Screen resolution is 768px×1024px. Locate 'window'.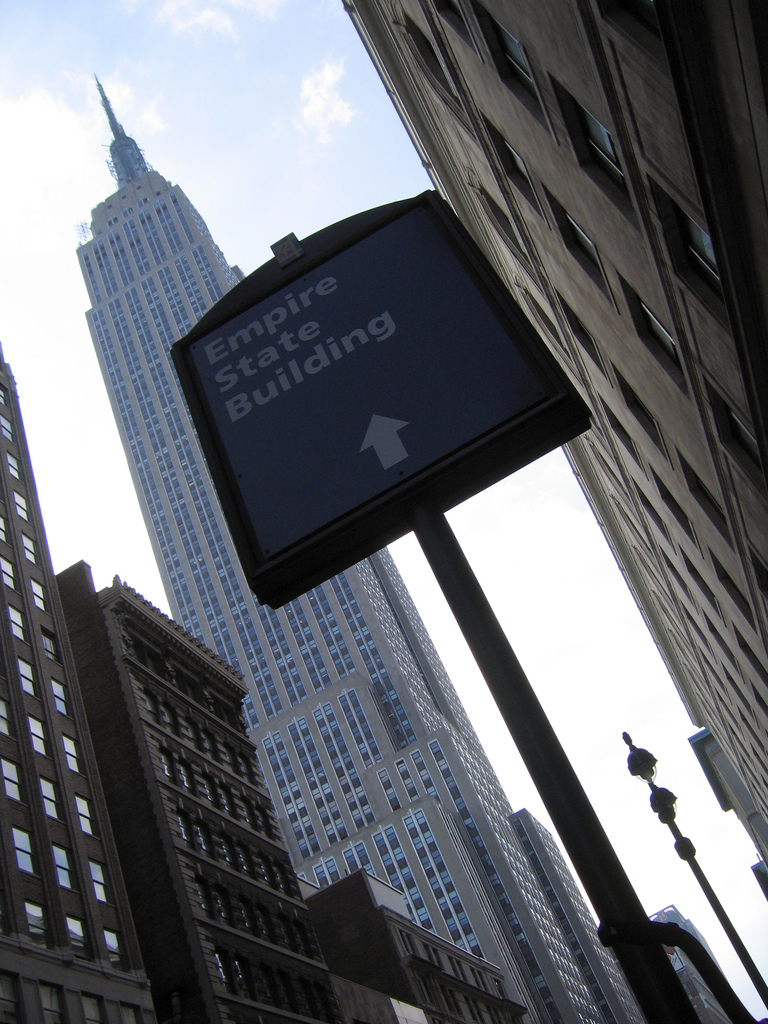
crop(2, 452, 22, 477).
